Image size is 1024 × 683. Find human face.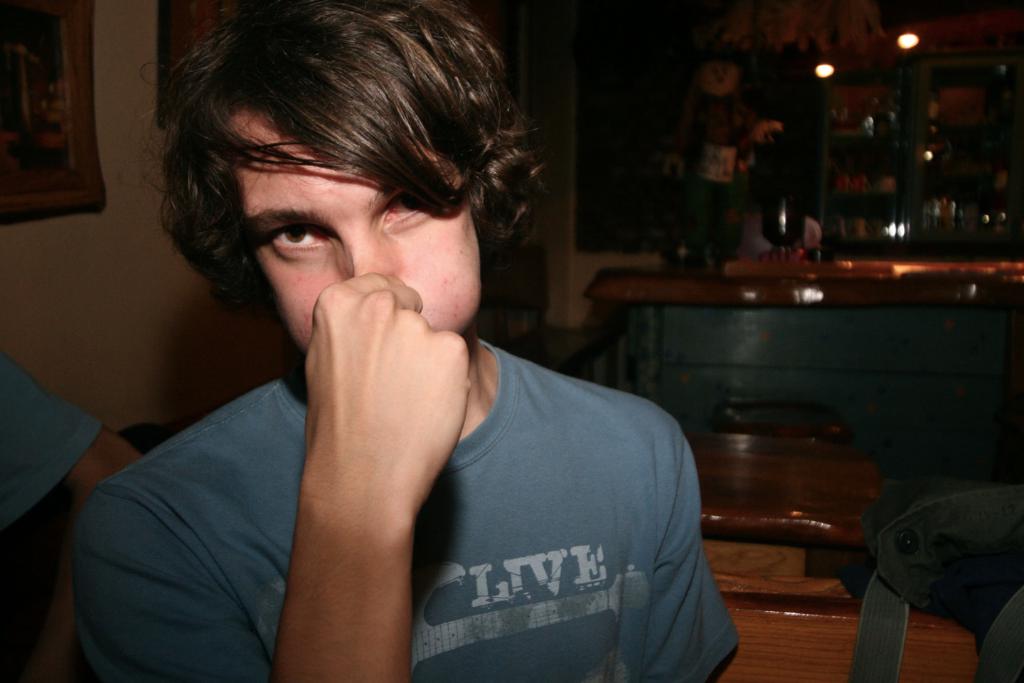
select_region(229, 111, 480, 354).
